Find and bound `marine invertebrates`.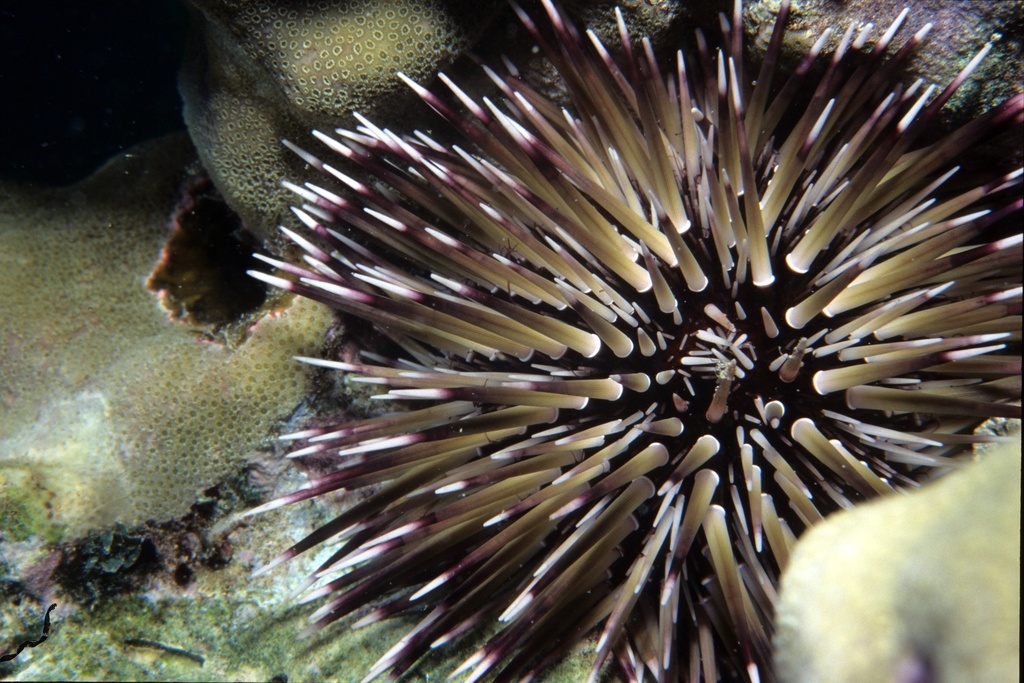
Bound: Rect(203, 34, 1008, 682).
